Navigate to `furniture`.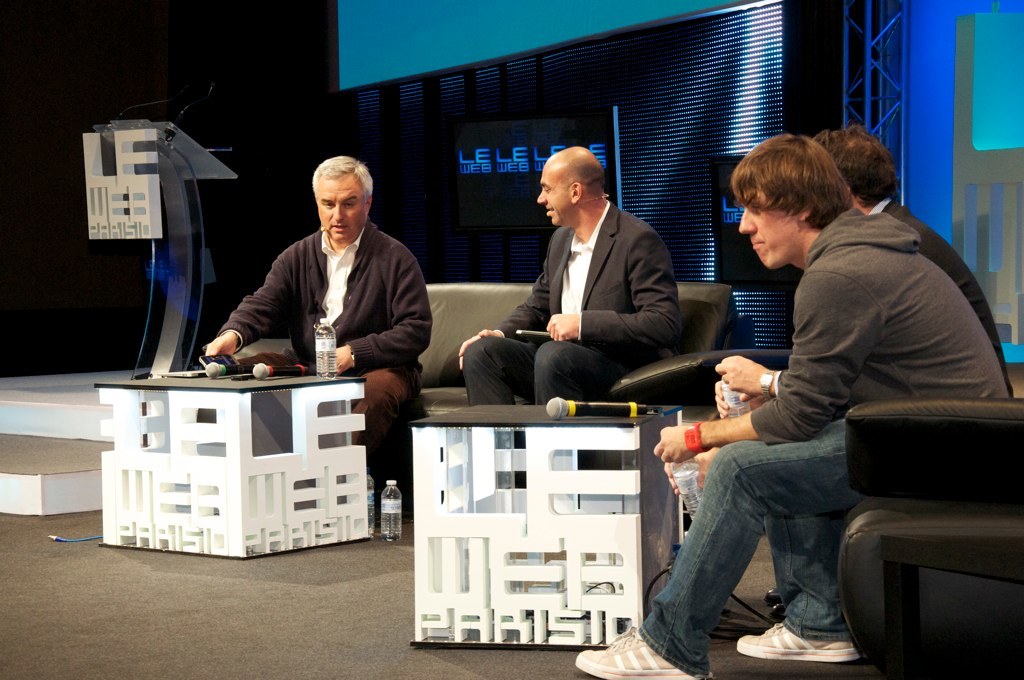
Navigation target: (228,278,737,512).
